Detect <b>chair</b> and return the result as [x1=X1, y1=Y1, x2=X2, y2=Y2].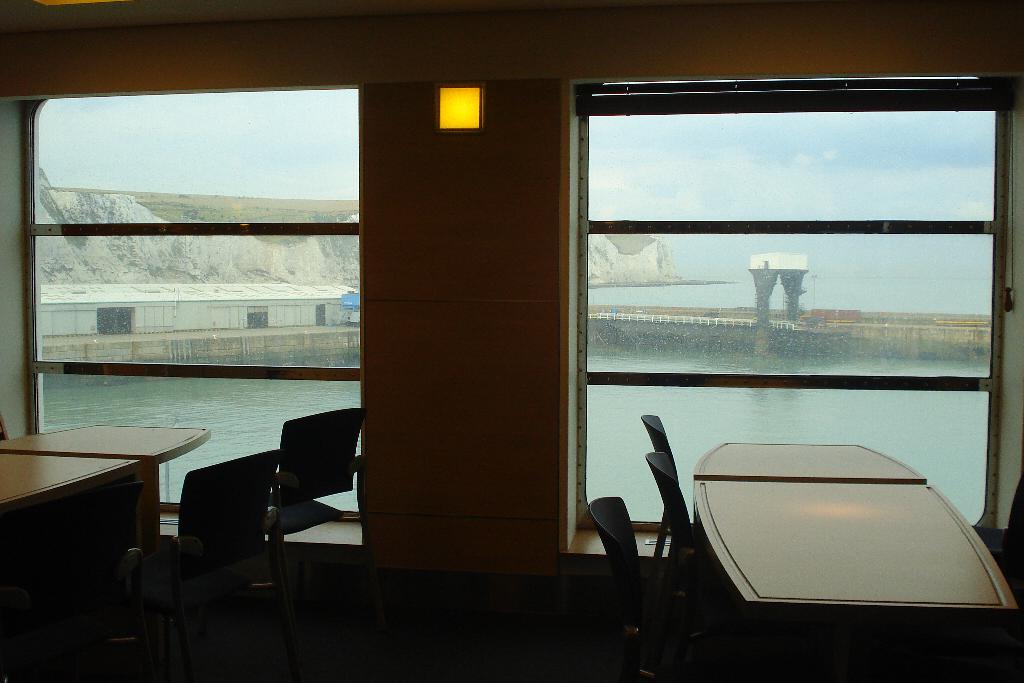
[x1=966, y1=488, x2=1023, y2=580].
